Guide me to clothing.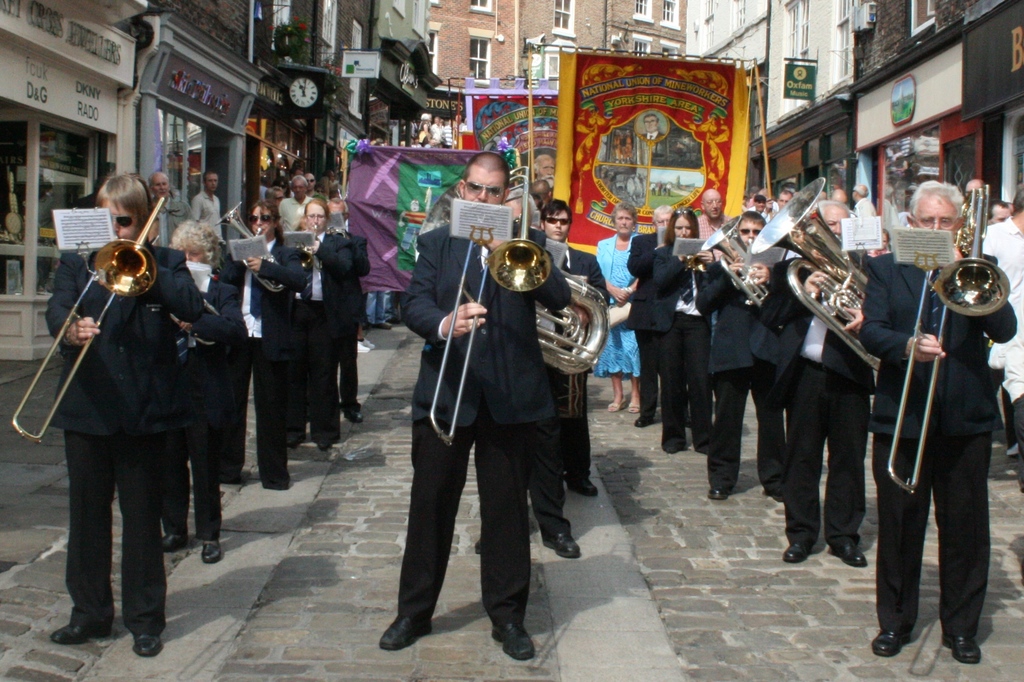
Guidance: region(627, 235, 674, 418).
